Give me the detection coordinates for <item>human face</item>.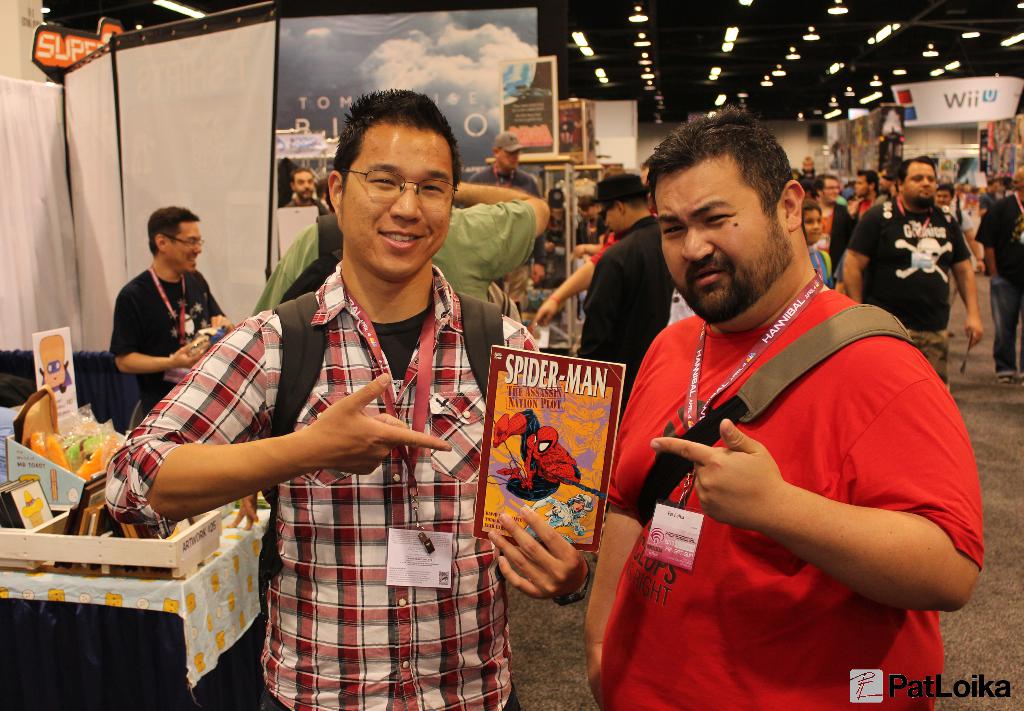
bbox(937, 193, 950, 205).
